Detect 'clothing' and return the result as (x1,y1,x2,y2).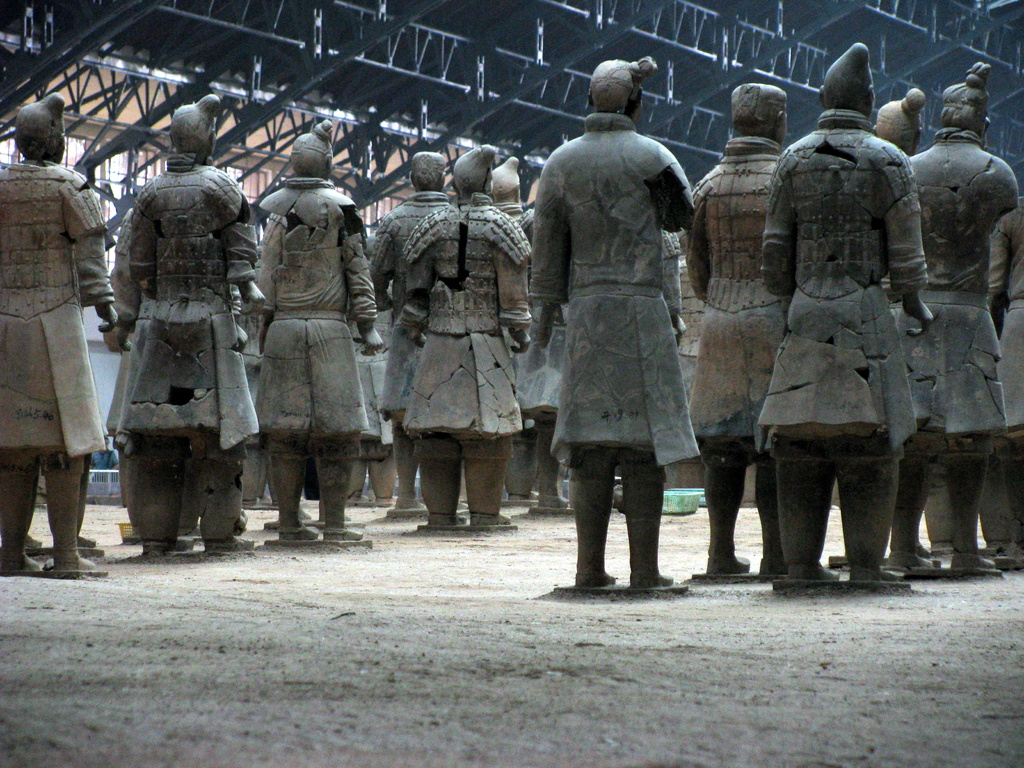
(937,141,999,429).
